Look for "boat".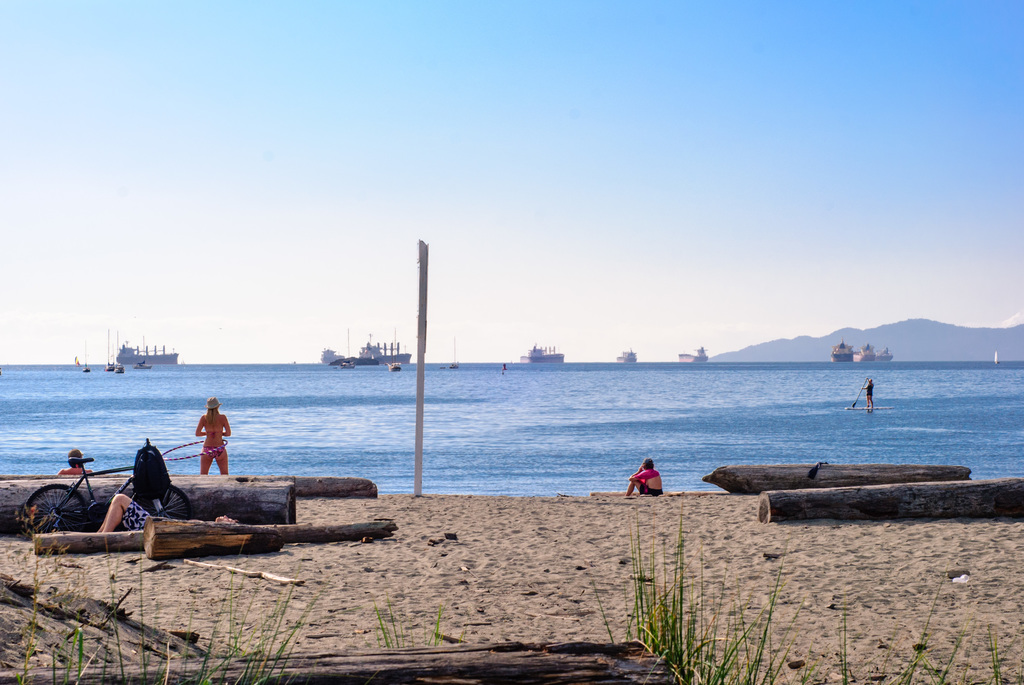
Found: rect(114, 331, 177, 366).
